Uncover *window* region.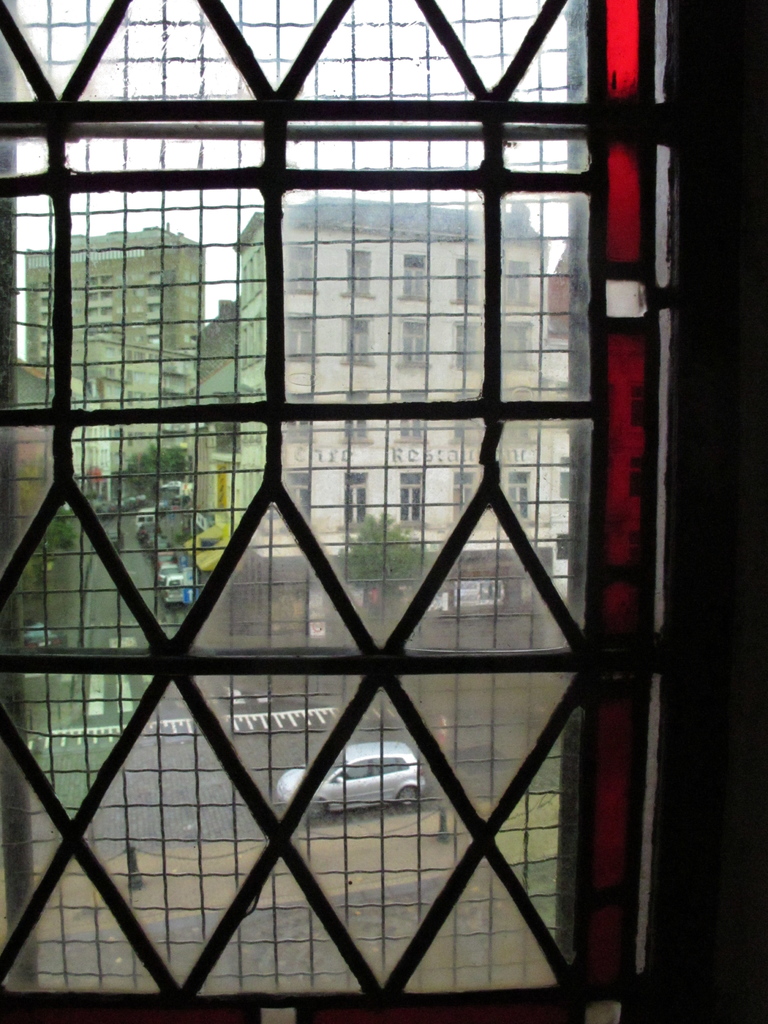
Uncovered: bbox=[127, 348, 145, 362].
